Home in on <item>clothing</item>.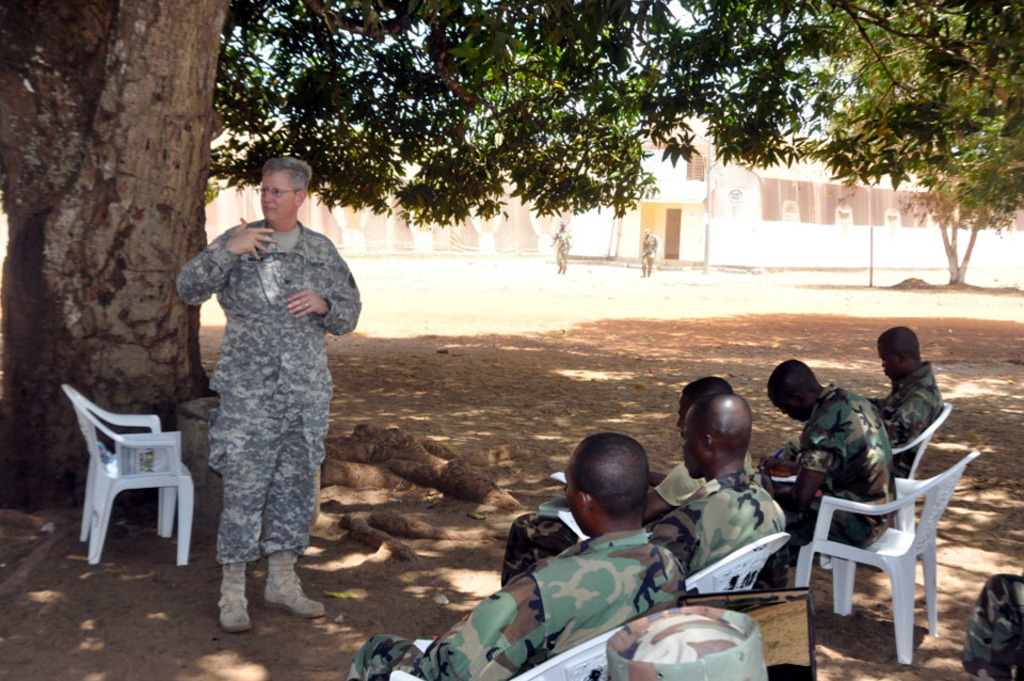
Homed in at 483:469:791:586.
